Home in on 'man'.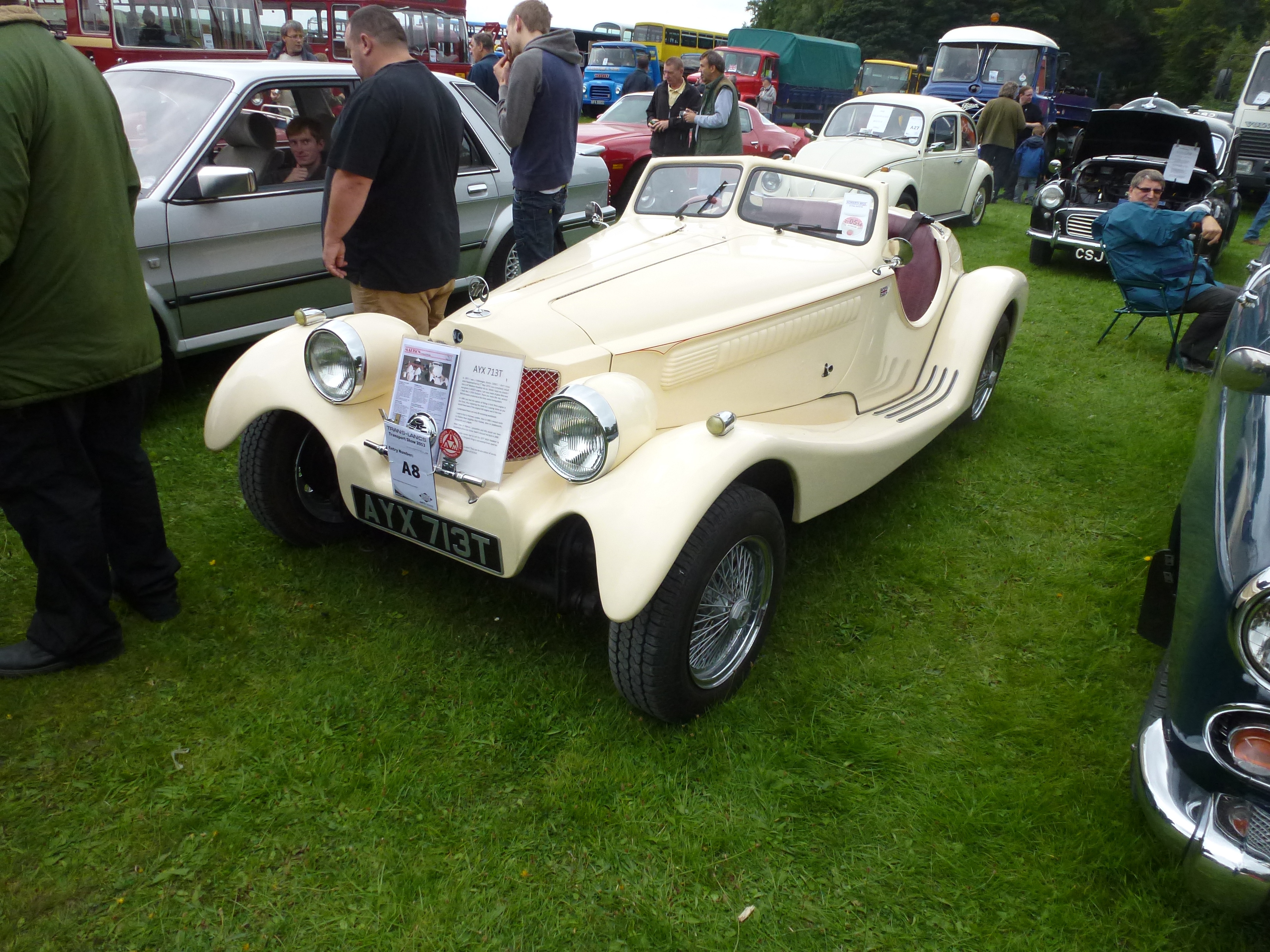
Homed in at box(299, 26, 308, 39).
